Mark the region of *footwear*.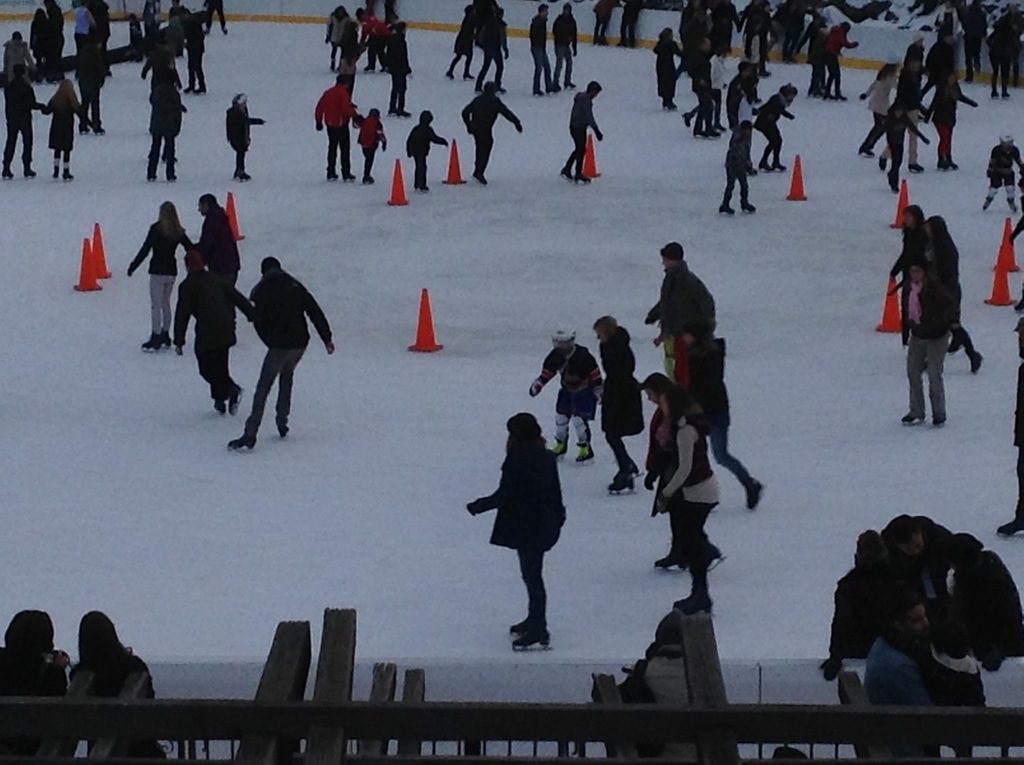
Region: 273, 417, 291, 438.
